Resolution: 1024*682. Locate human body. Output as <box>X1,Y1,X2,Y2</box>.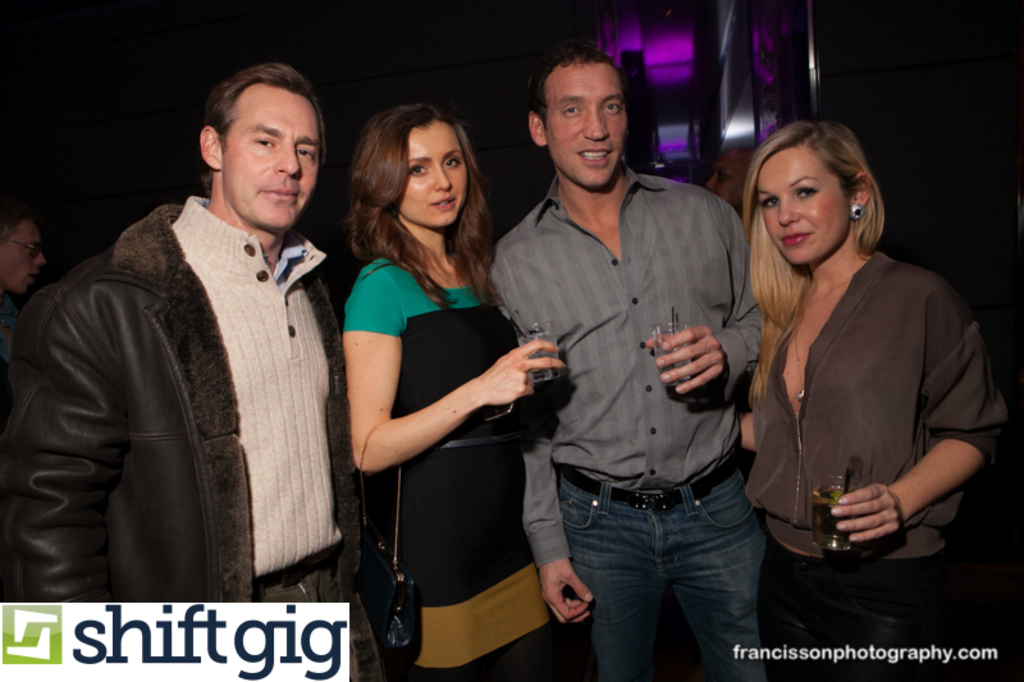
<box>731,123,984,636</box>.
